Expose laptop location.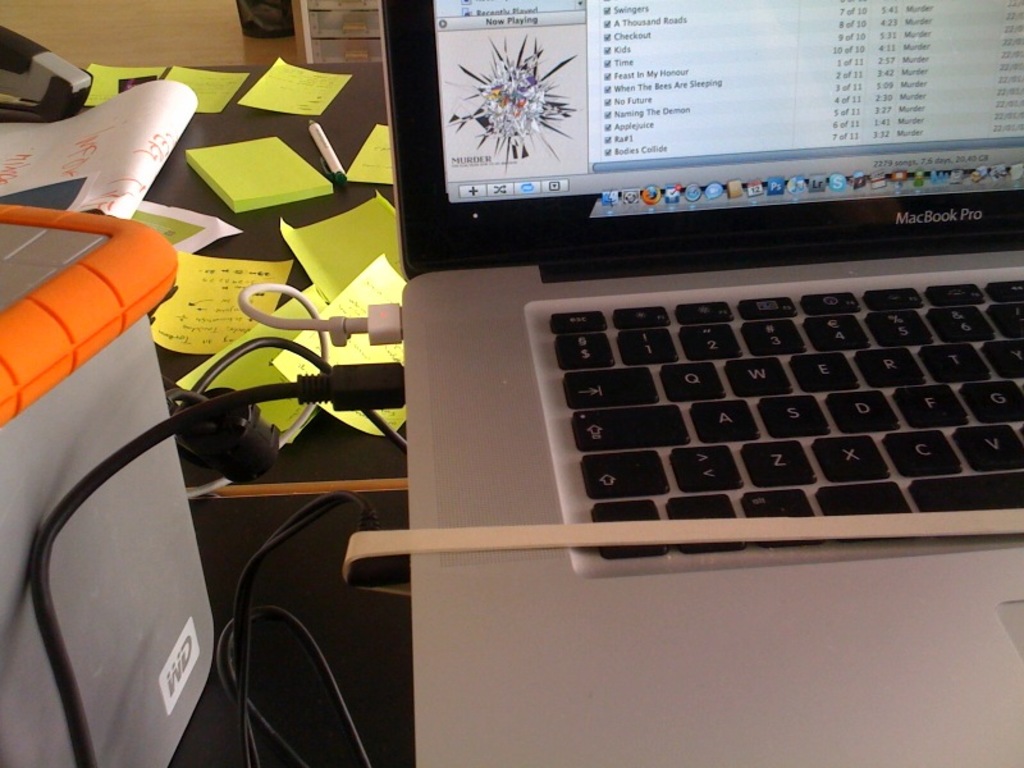
Exposed at 372,0,1023,767.
